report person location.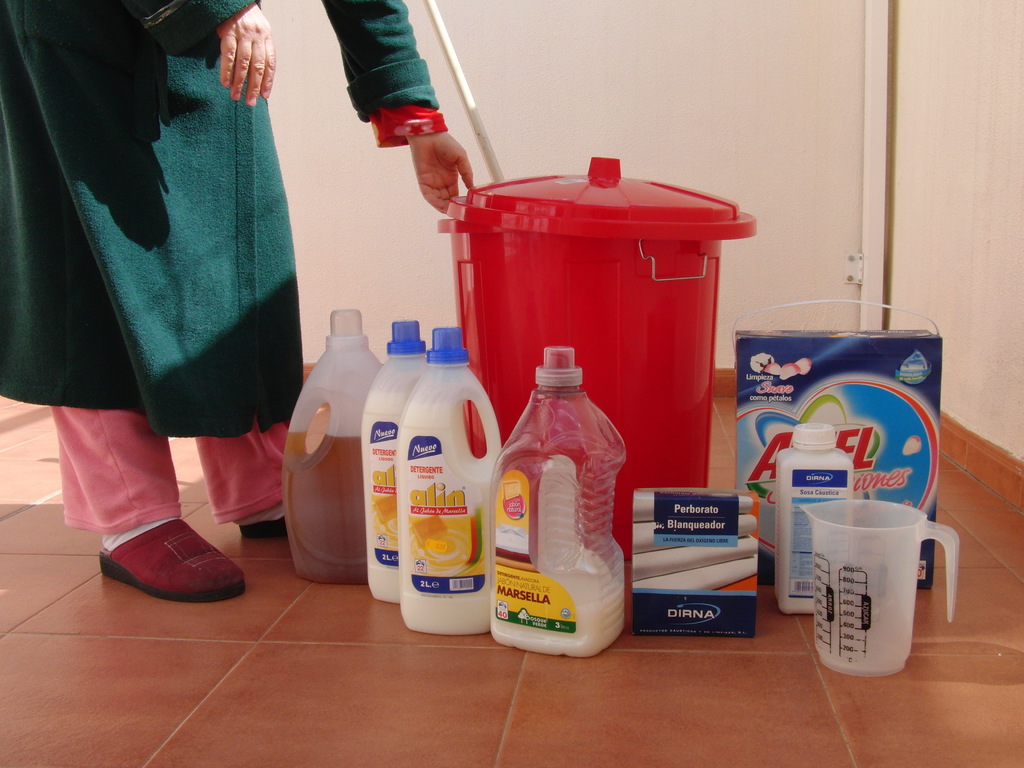
Report: locate(0, 0, 484, 600).
